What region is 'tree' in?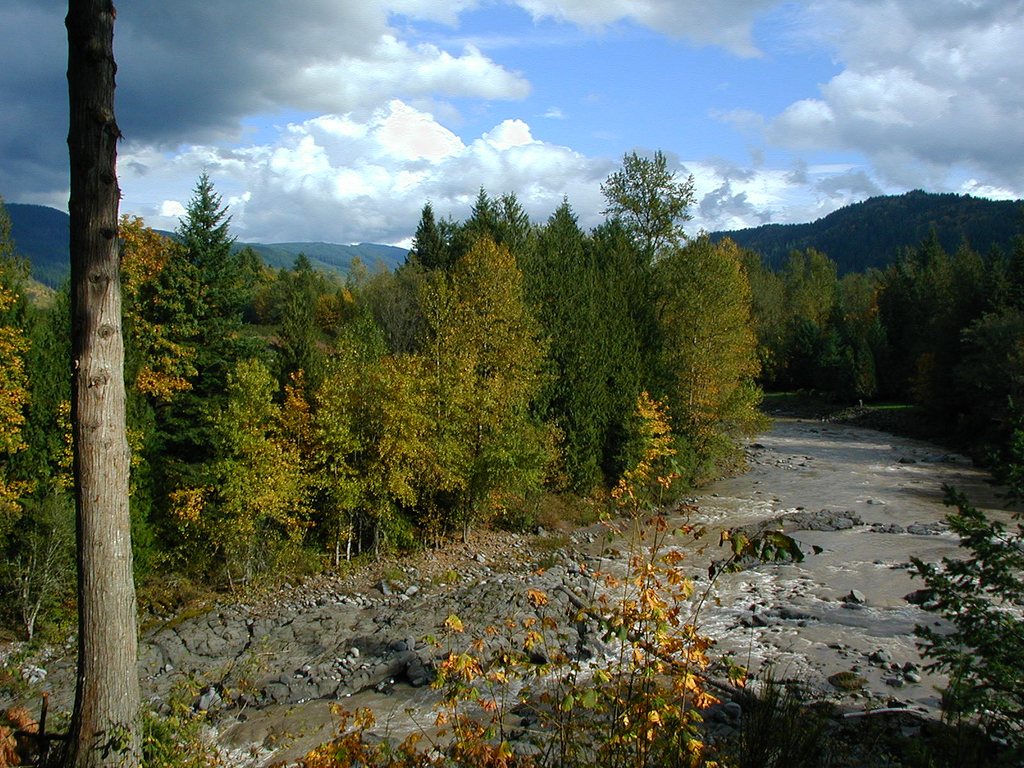
<region>117, 140, 1023, 635</region>.
